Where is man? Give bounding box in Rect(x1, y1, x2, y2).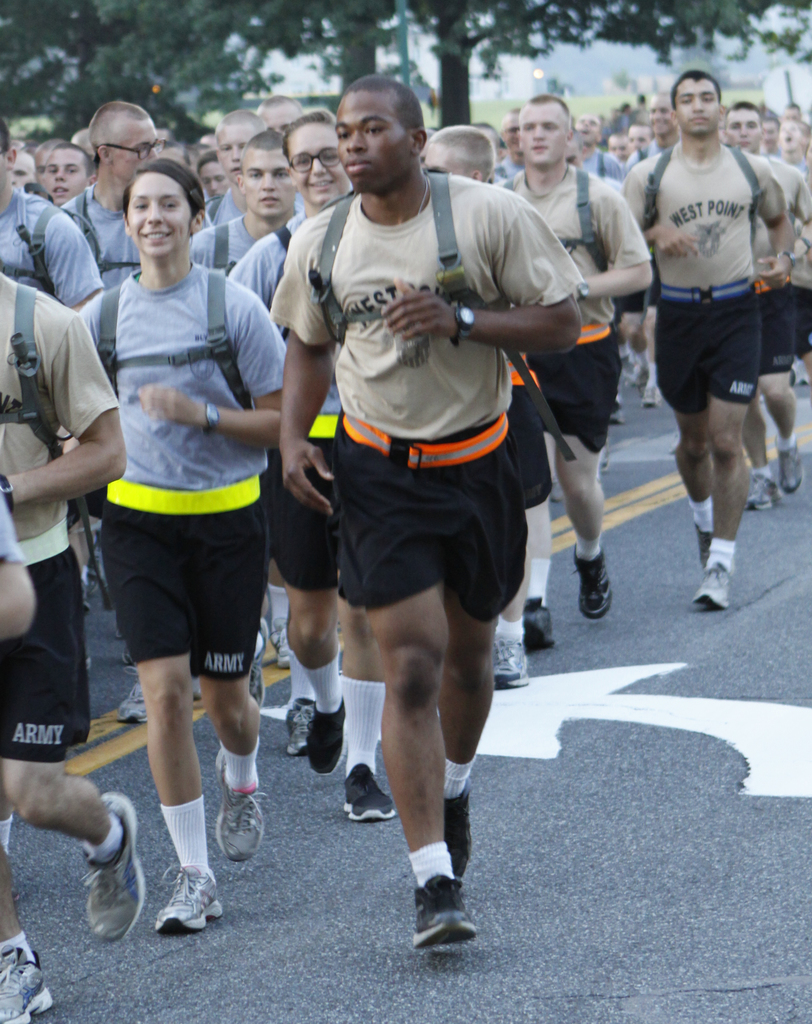
Rect(204, 108, 272, 242).
